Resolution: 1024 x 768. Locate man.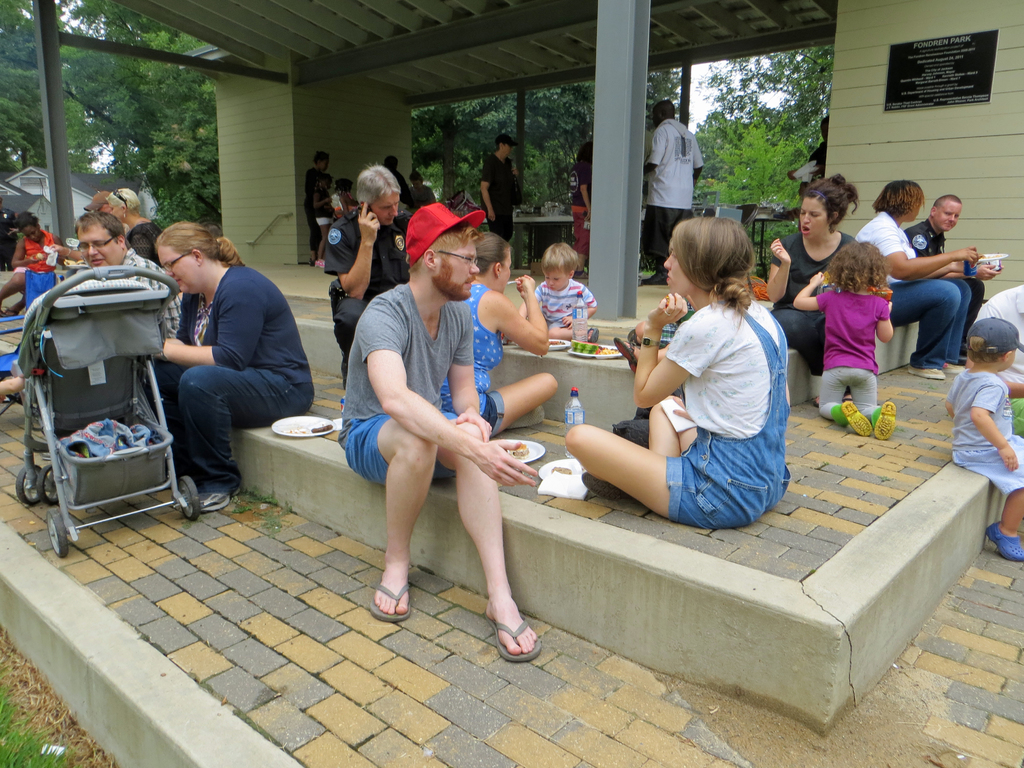
bbox=(328, 185, 540, 649).
